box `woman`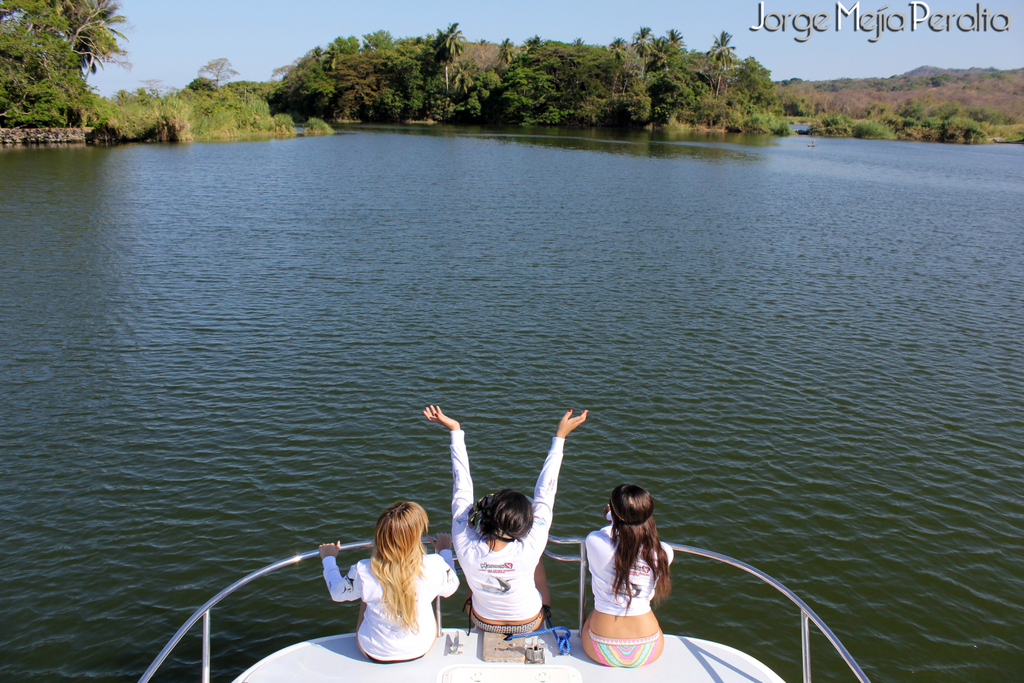
select_region(578, 484, 681, 671)
